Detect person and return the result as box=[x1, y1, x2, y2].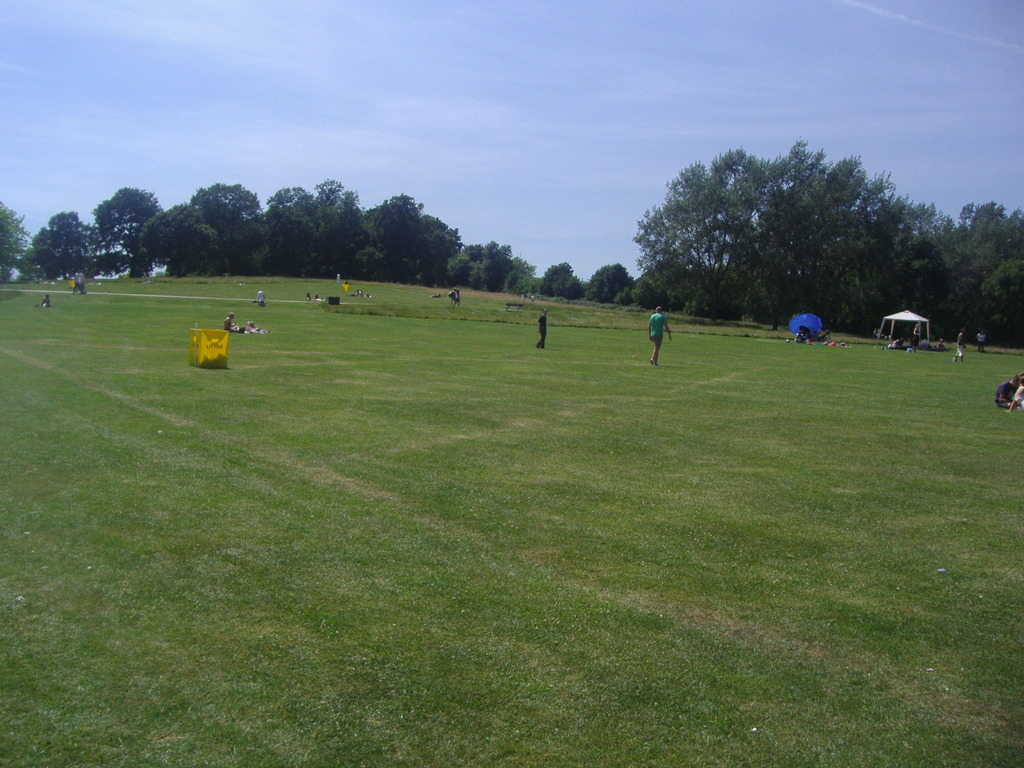
box=[893, 336, 906, 348].
